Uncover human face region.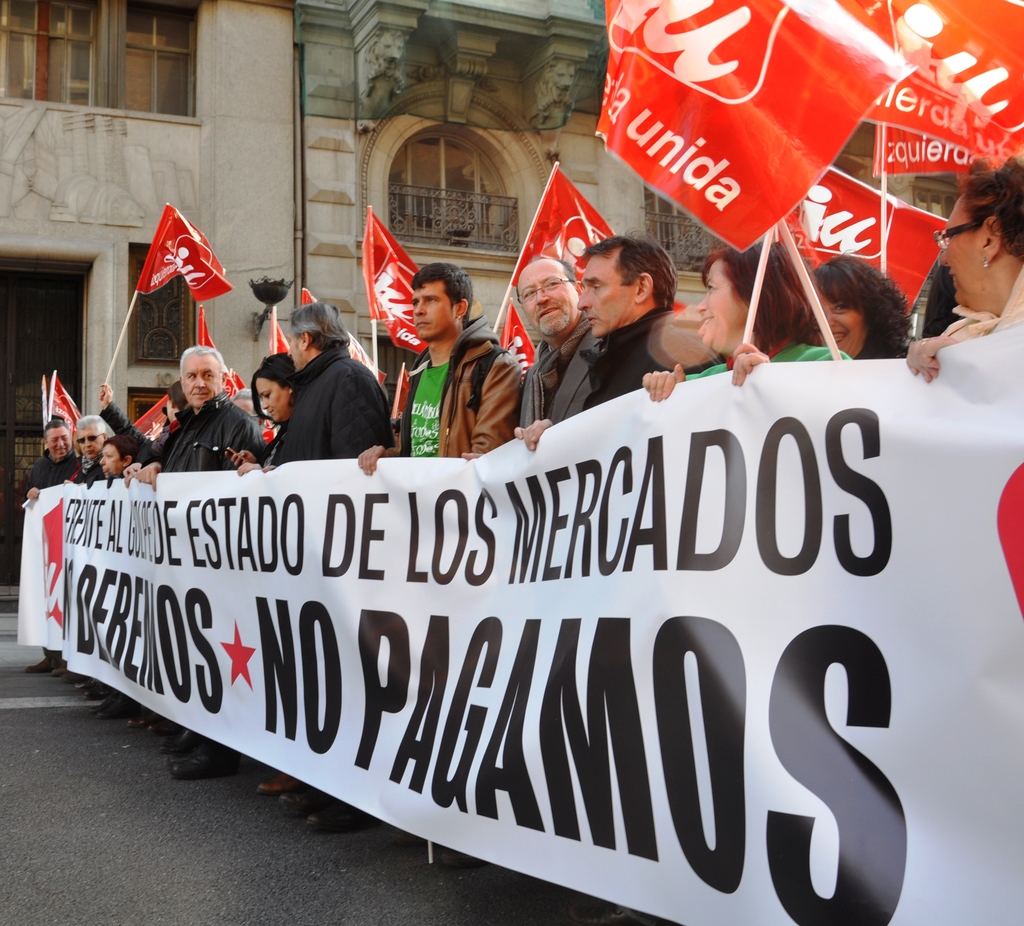
Uncovered: <bbox>927, 202, 973, 304</bbox>.
